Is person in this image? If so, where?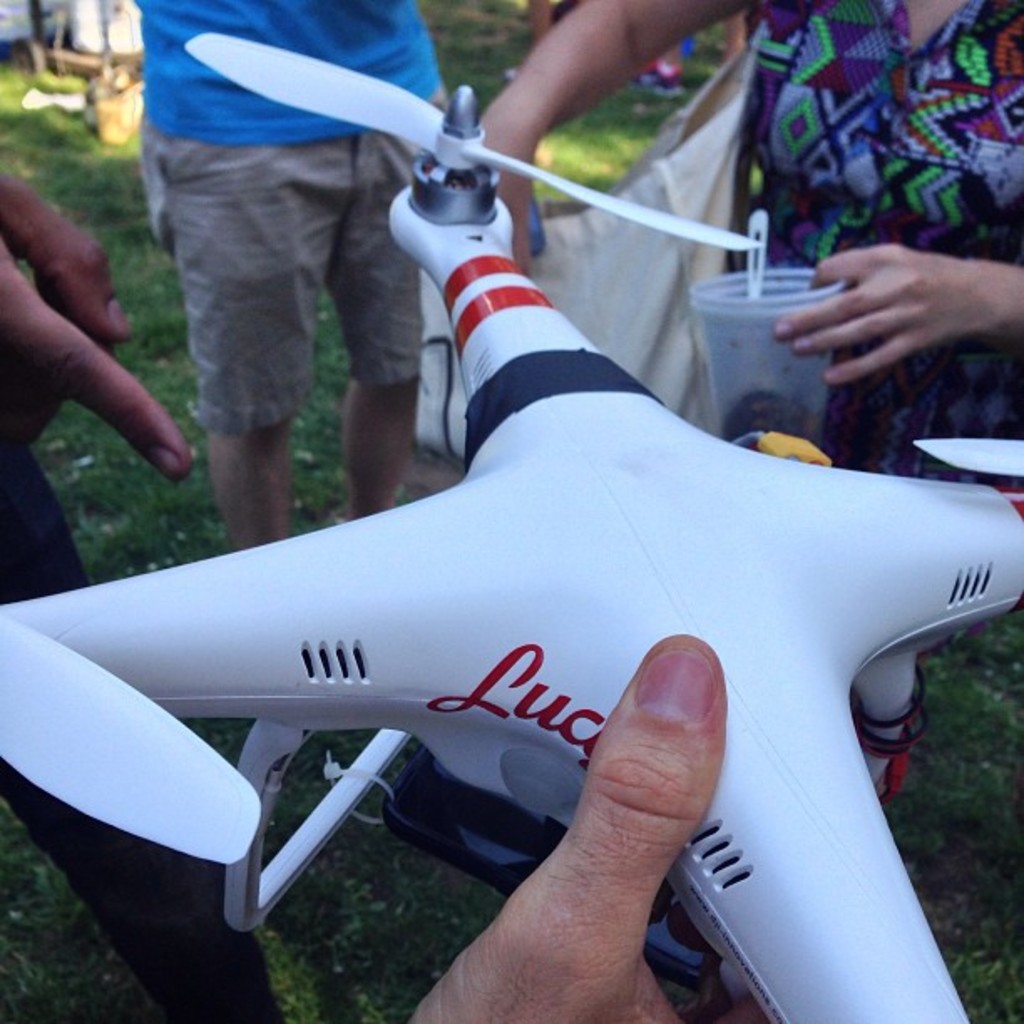
Yes, at 131, 0, 445, 547.
